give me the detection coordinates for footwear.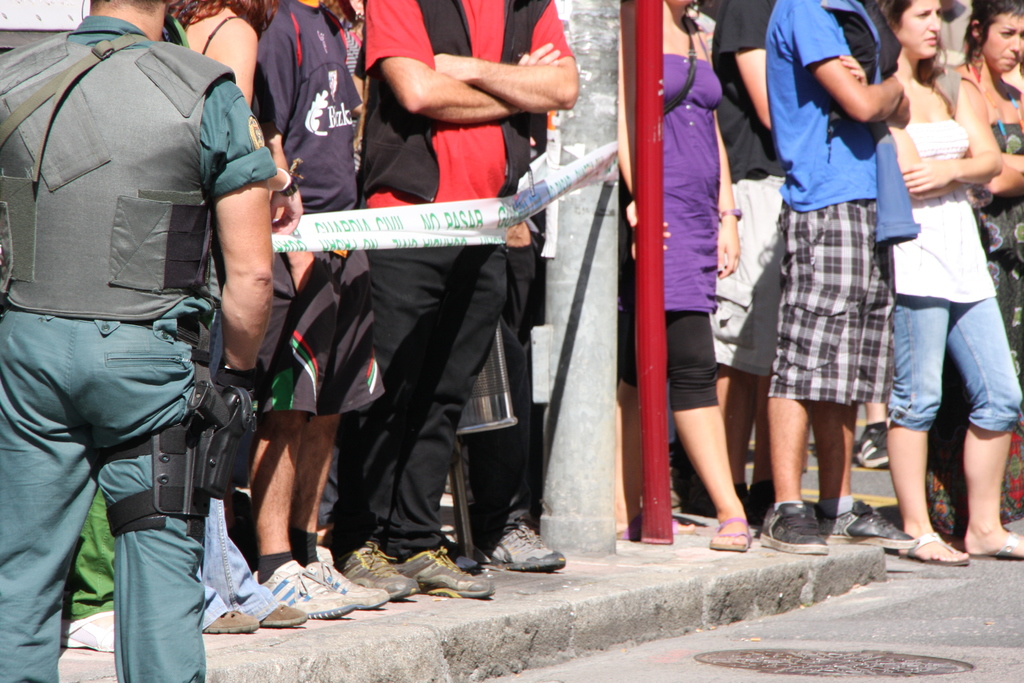
x1=813, y1=497, x2=926, y2=550.
